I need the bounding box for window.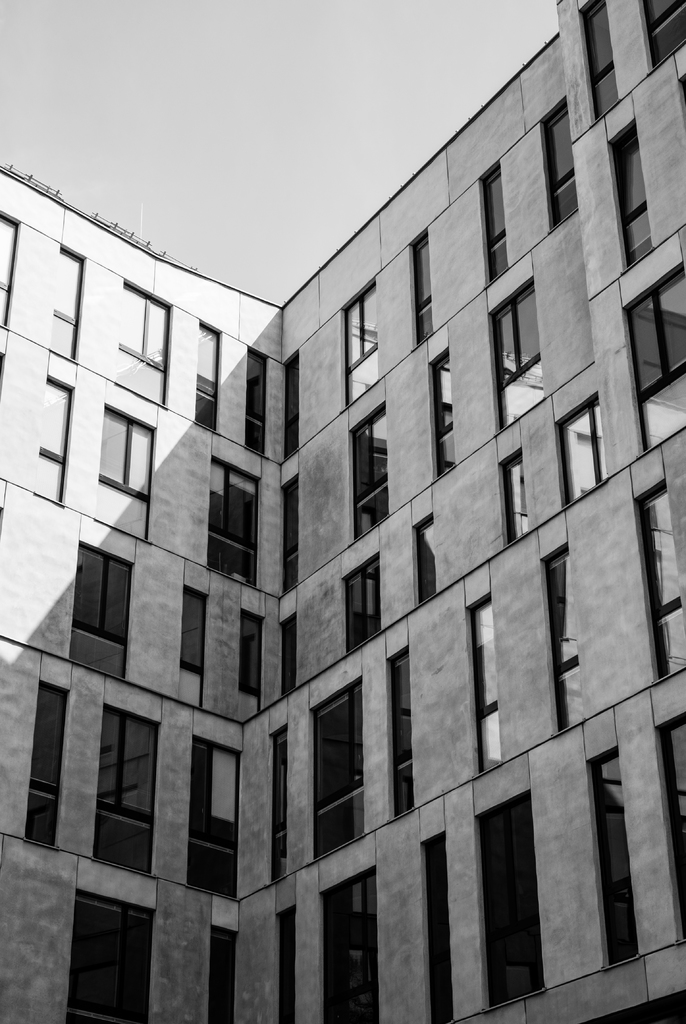
Here it is: [282, 349, 298, 462].
